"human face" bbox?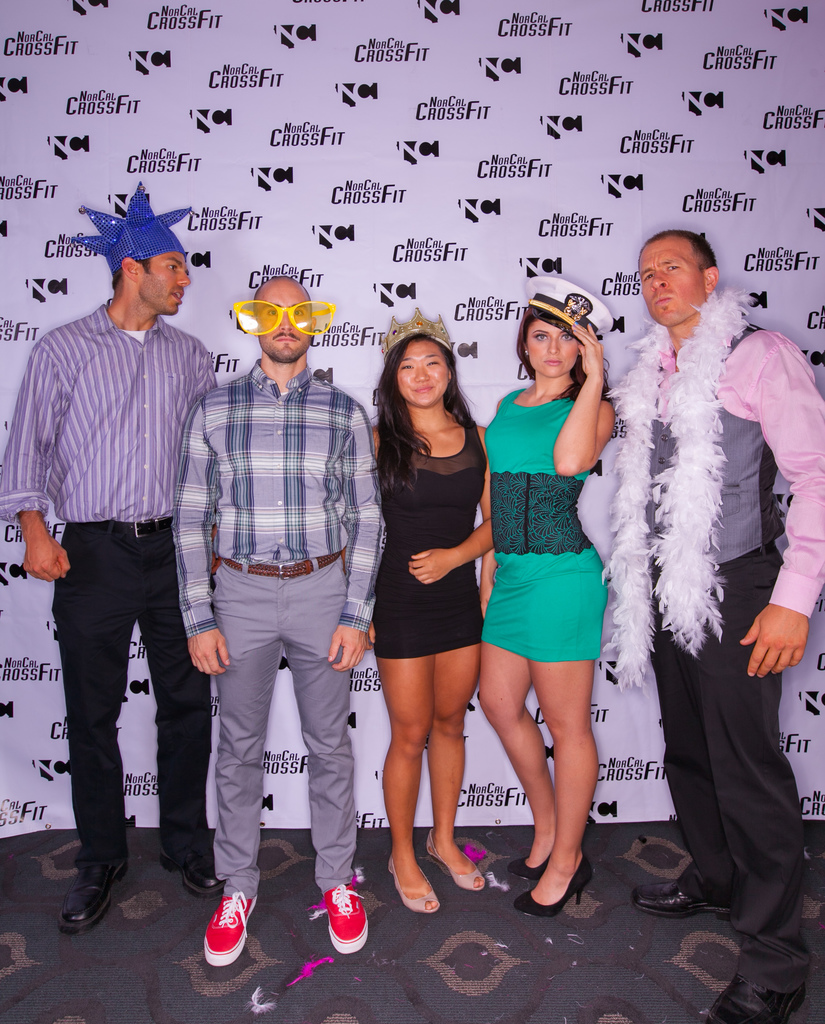
box(527, 316, 575, 383)
